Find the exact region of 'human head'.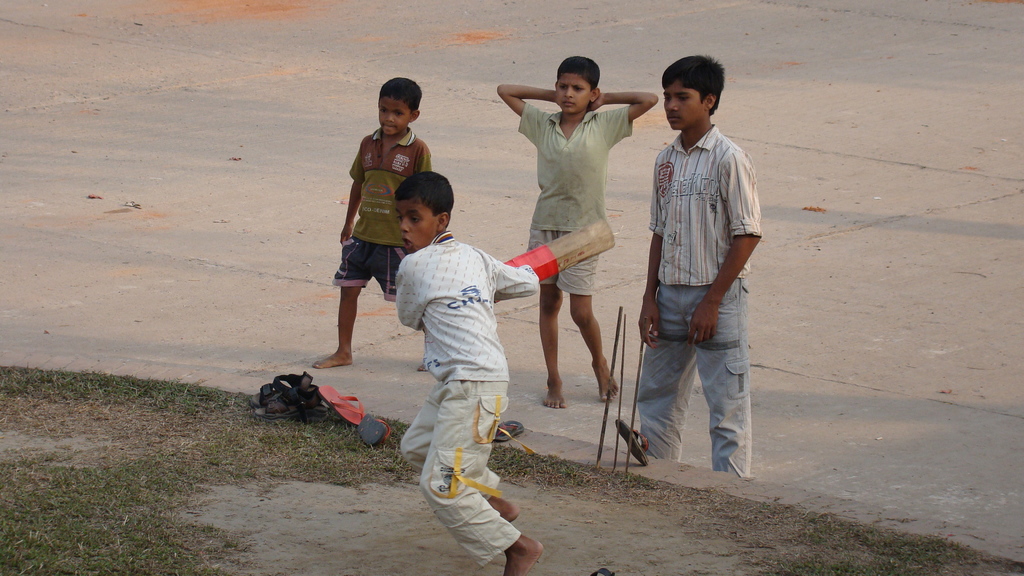
Exact region: (left=381, top=72, right=427, bottom=142).
